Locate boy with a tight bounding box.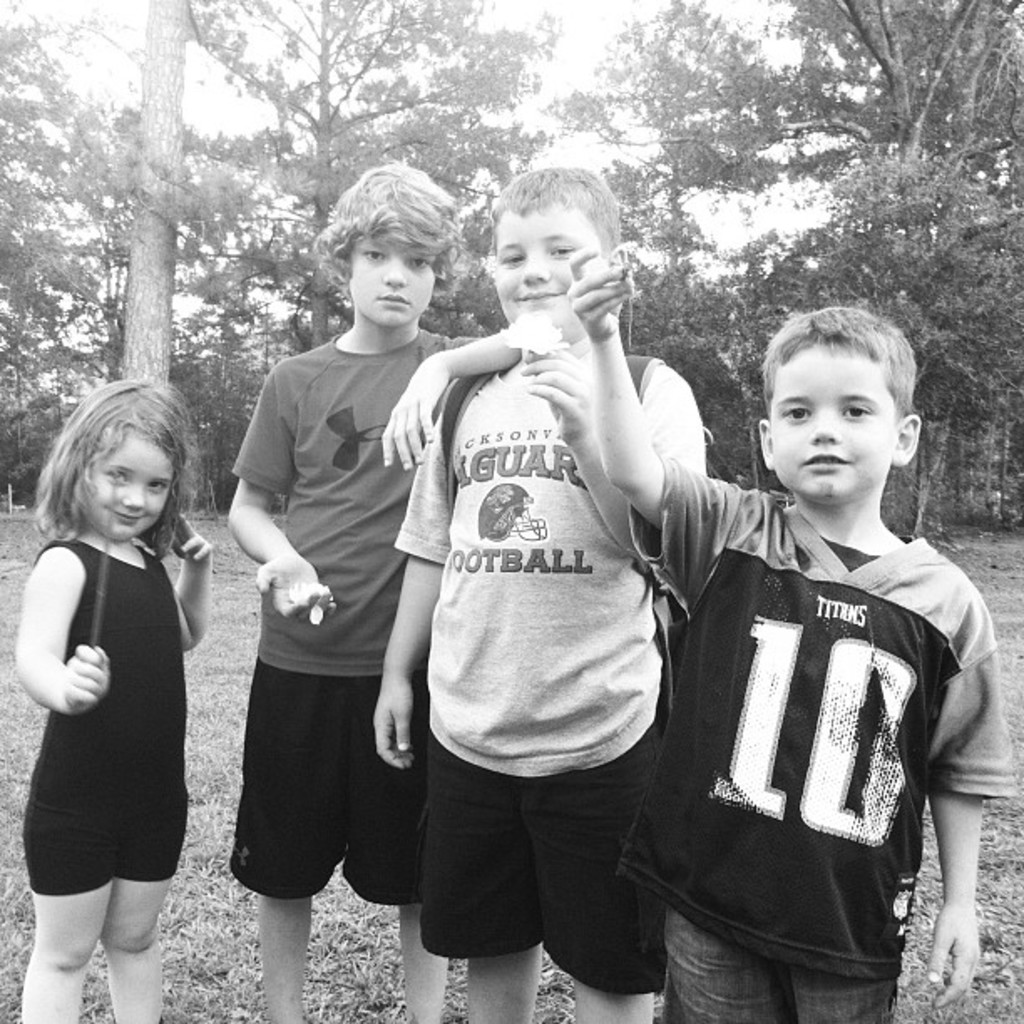
rect(366, 162, 711, 1022).
